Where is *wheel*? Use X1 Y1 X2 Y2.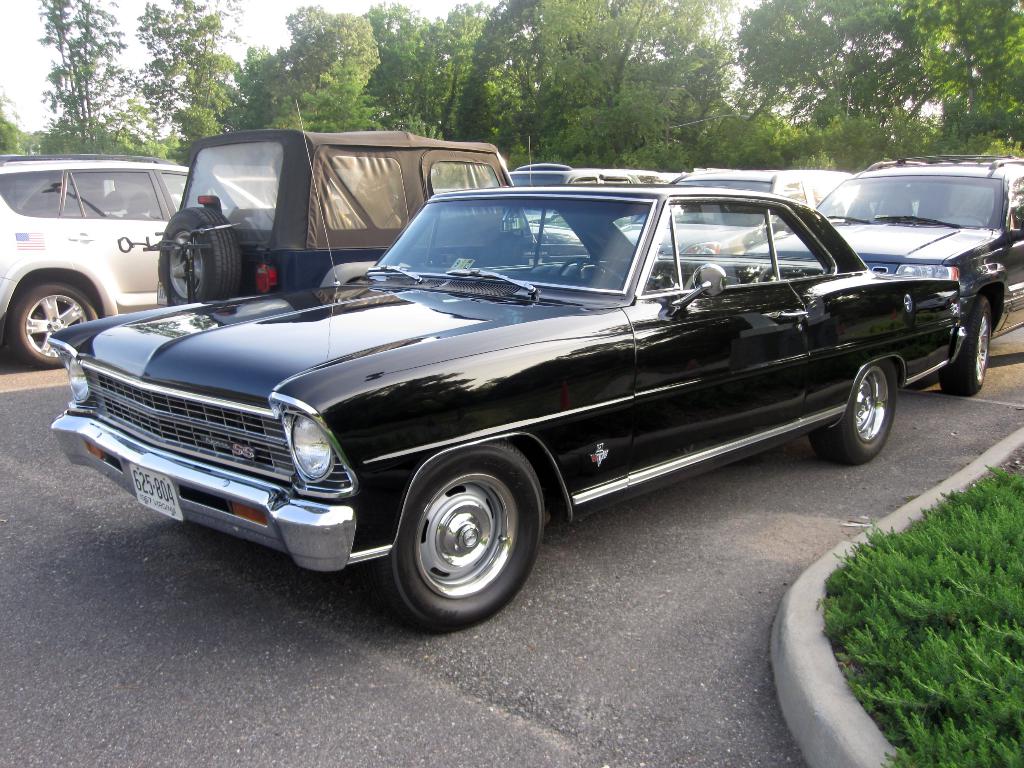
952 213 985 225.
